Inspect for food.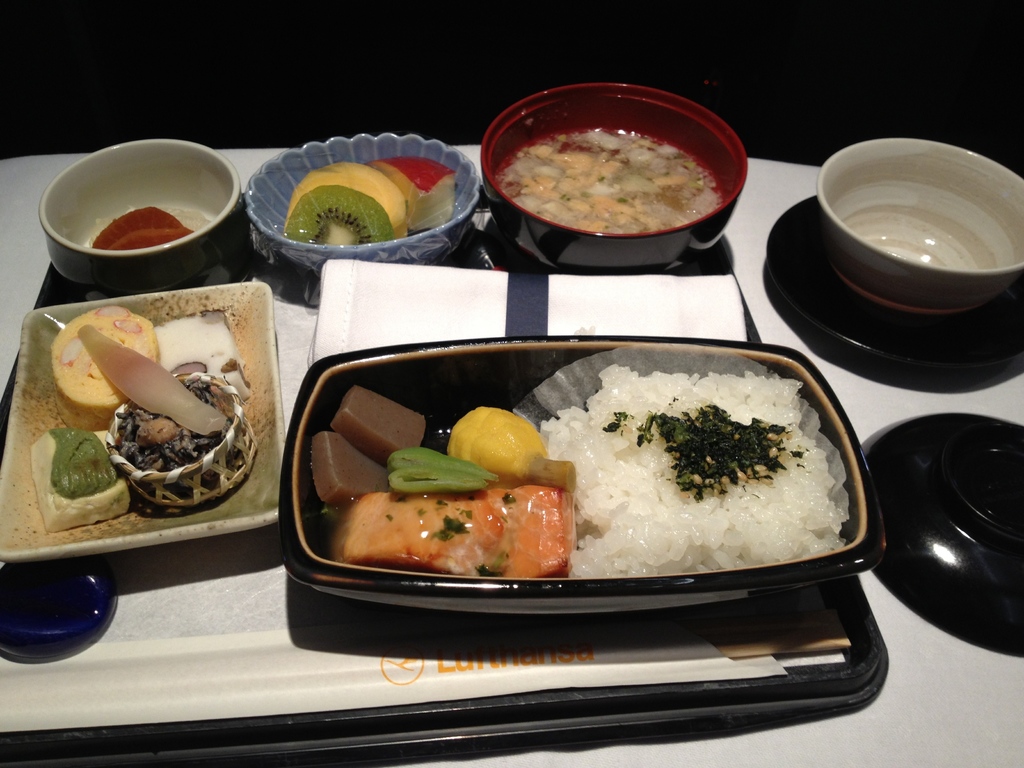
Inspection: BBox(333, 479, 575, 579).
